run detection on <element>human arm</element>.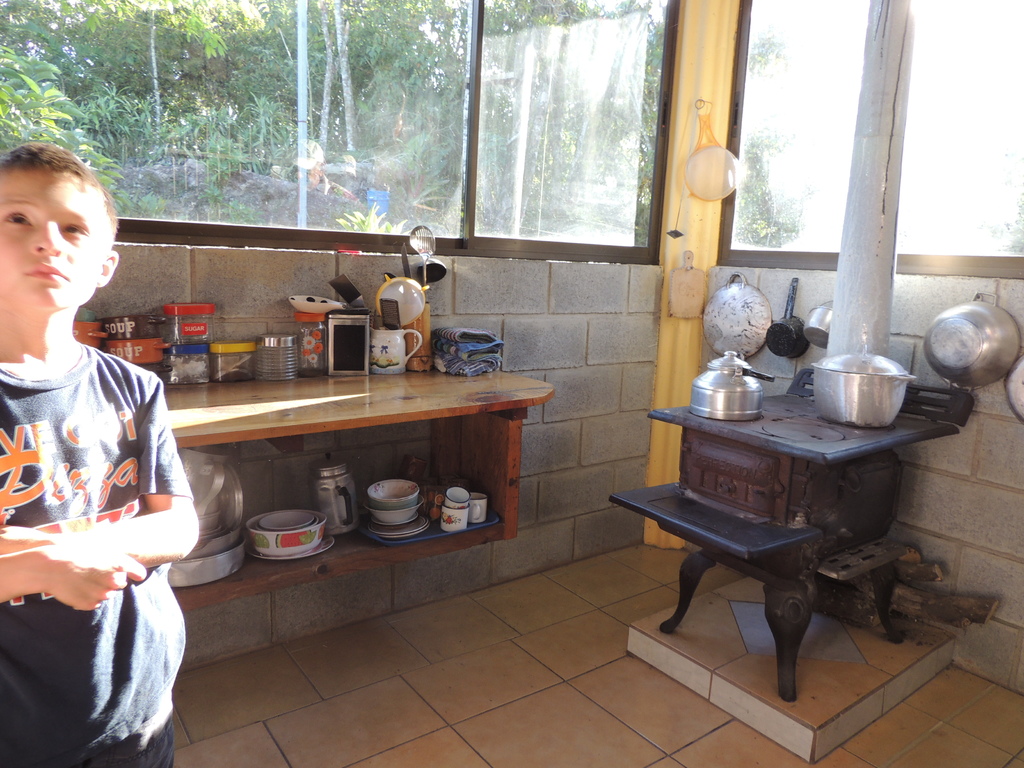
Result: 0, 365, 201, 576.
